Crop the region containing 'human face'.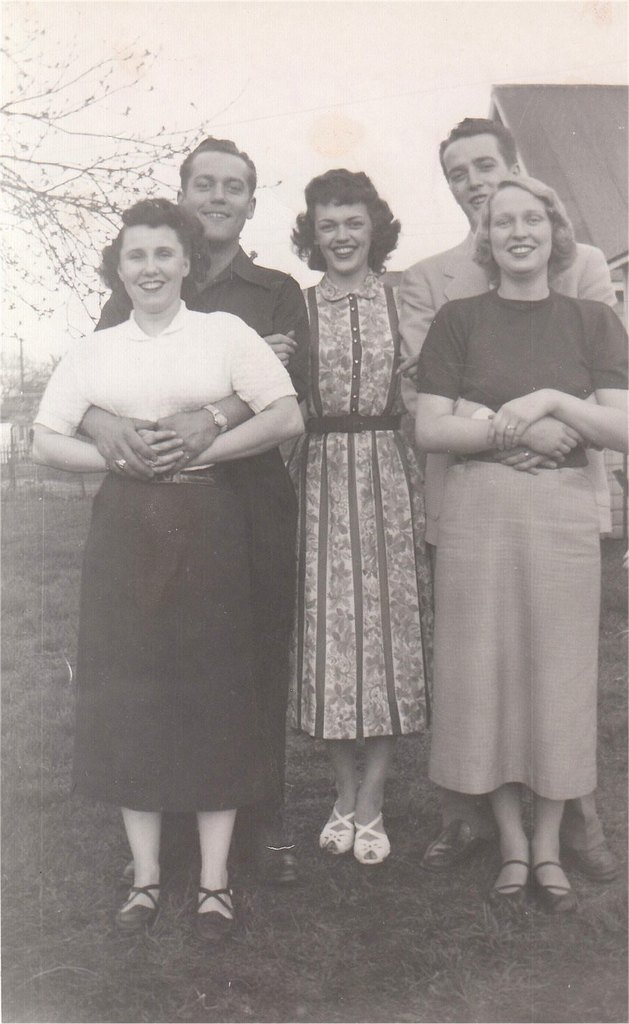
Crop region: [186, 149, 259, 242].
